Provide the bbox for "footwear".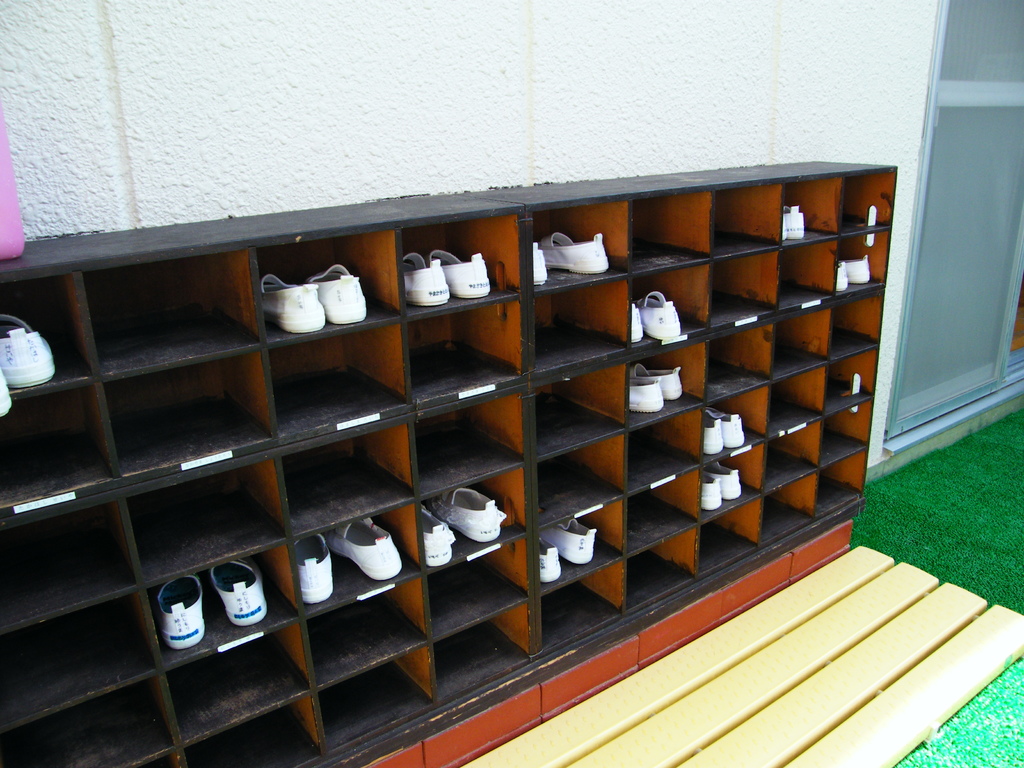
bbox=[429, 488, 511, 541].
